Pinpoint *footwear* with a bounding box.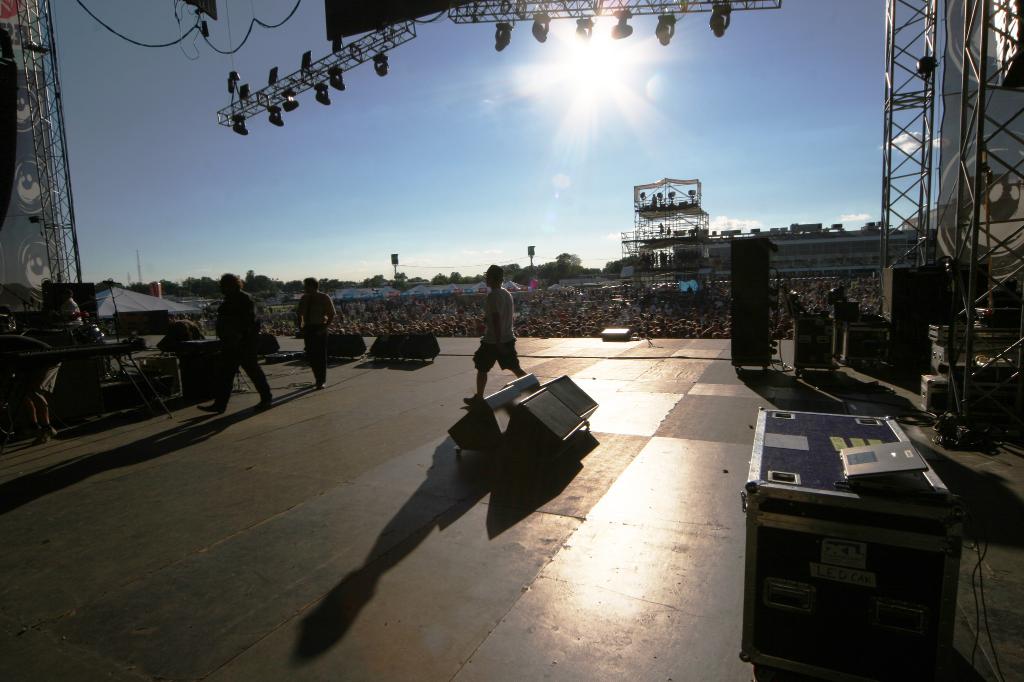
Rect(311, 375, 327, 393).
